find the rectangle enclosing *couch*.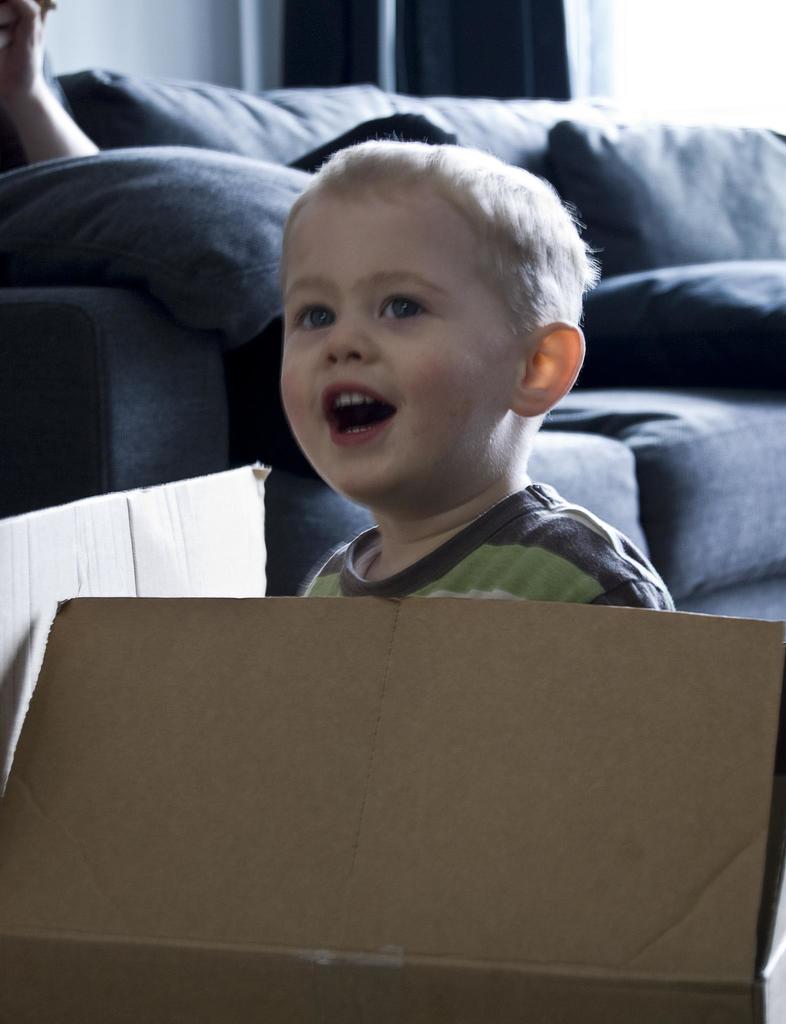
bbox(0, 83, 785, 621).
